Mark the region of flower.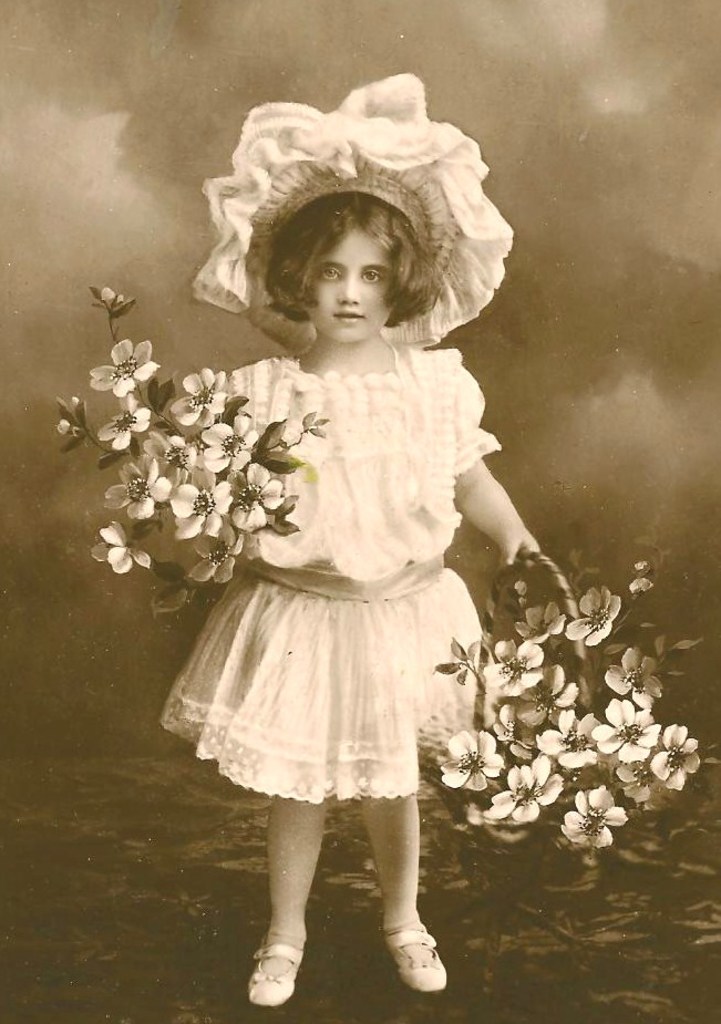
Region: locate(570, 587, 629, 645).
